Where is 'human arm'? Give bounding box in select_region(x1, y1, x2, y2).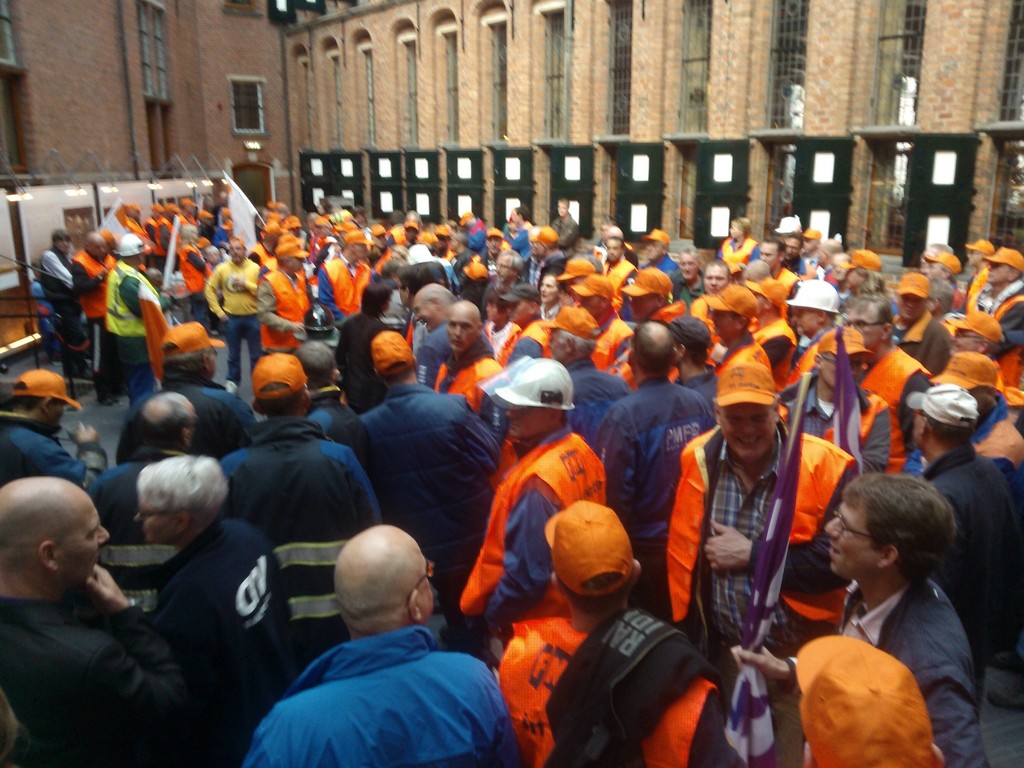
select_region(120, 270, 177, 323).
